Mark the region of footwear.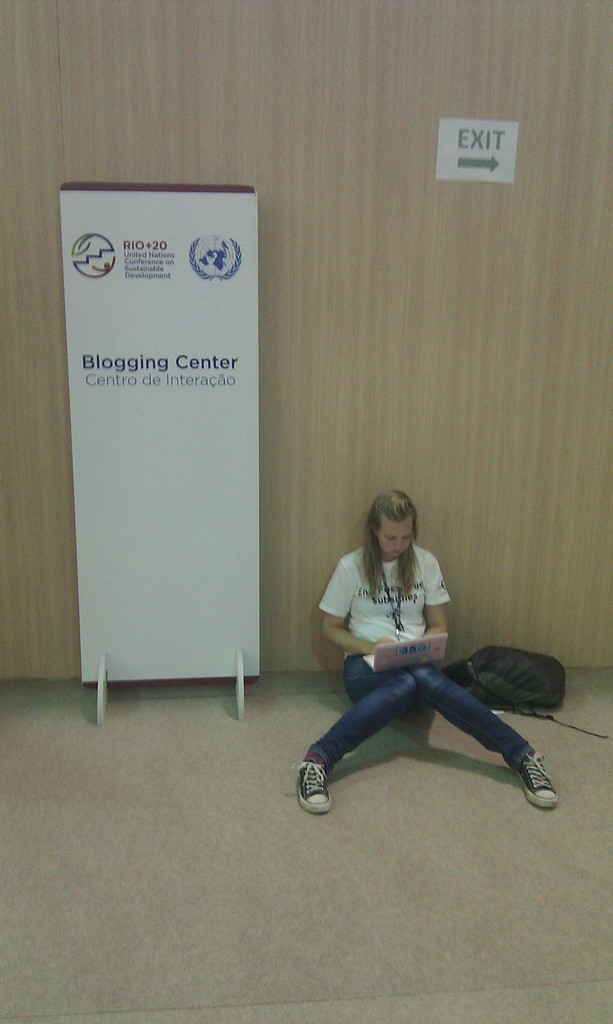
Region: bbox=[298, 753, 355, 830].
